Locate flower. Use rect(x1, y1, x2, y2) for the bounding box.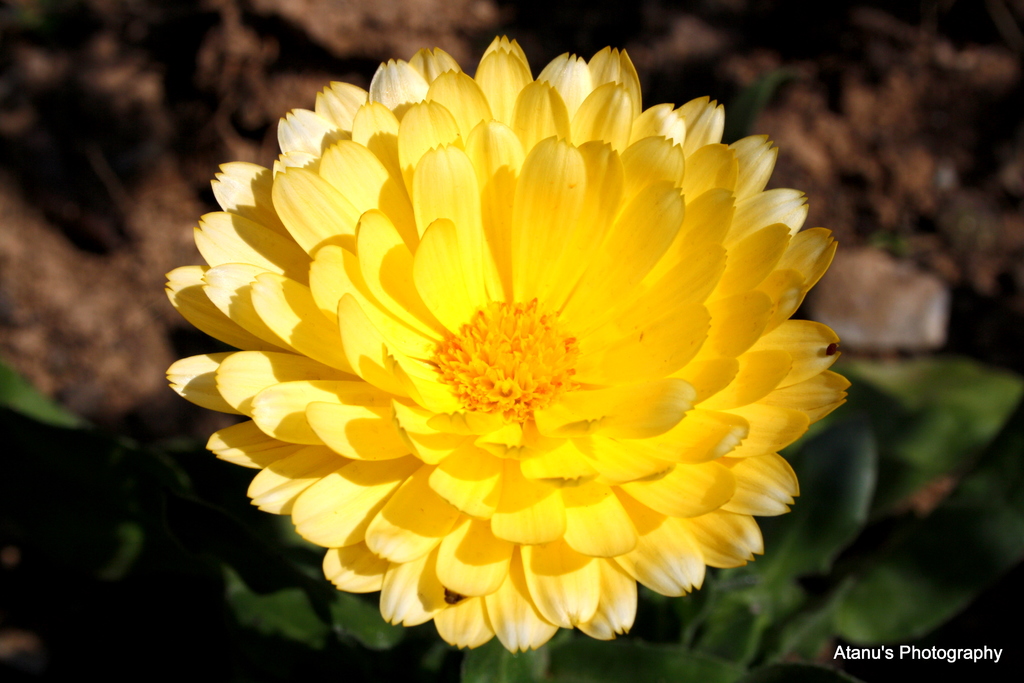
rect(158, 30, 854, 653).
